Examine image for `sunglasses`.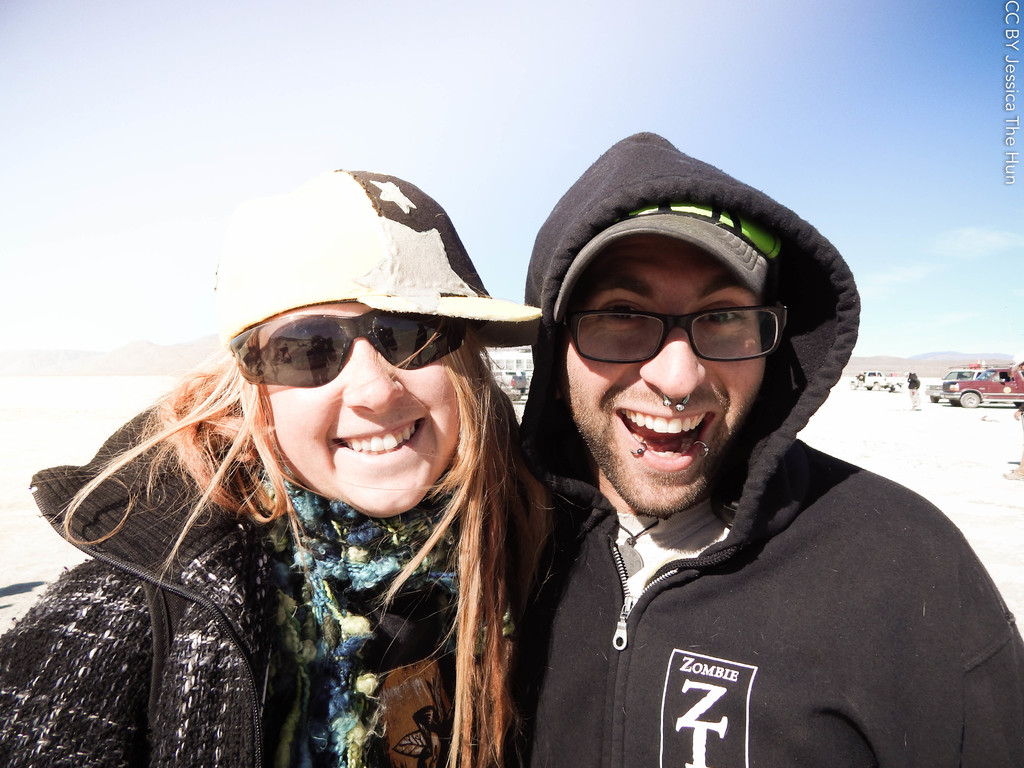
Examination result: [x1=229, y1=310, x2=465, y2=389].
